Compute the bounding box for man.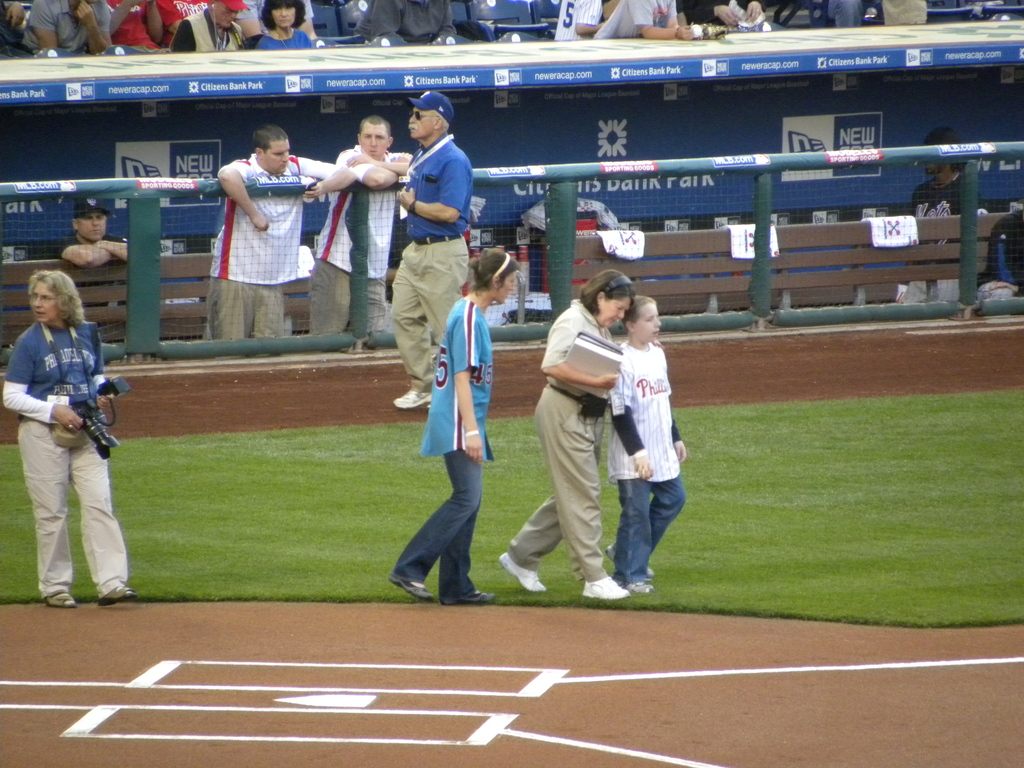
bbox=[204, 125, 362, 348].
